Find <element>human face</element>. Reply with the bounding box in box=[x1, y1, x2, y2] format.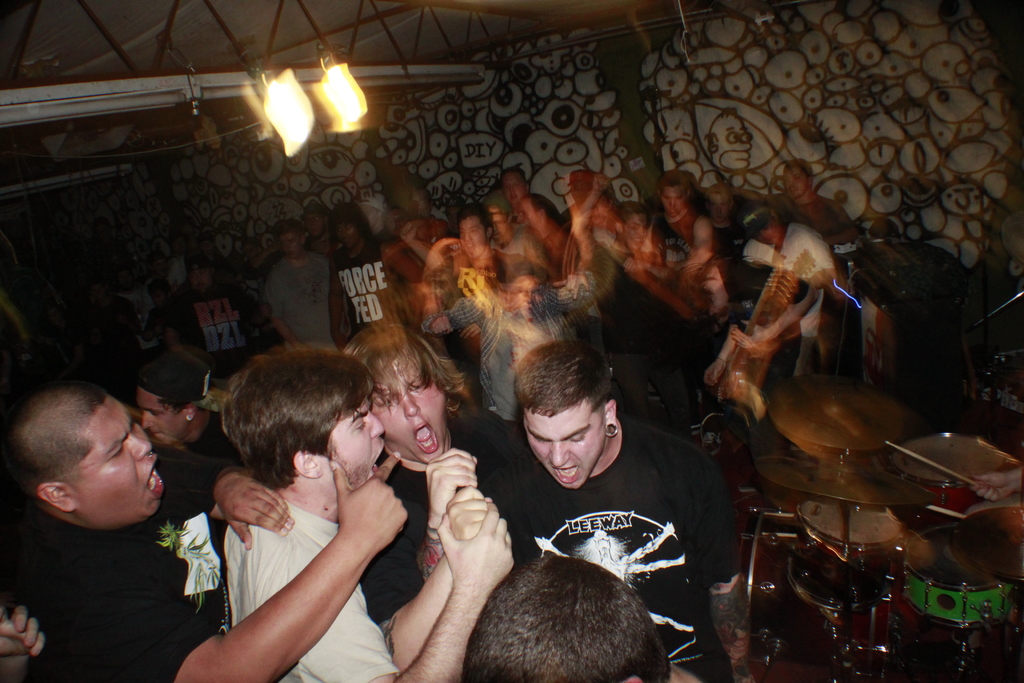
box=[623, 220, 646, 252].
